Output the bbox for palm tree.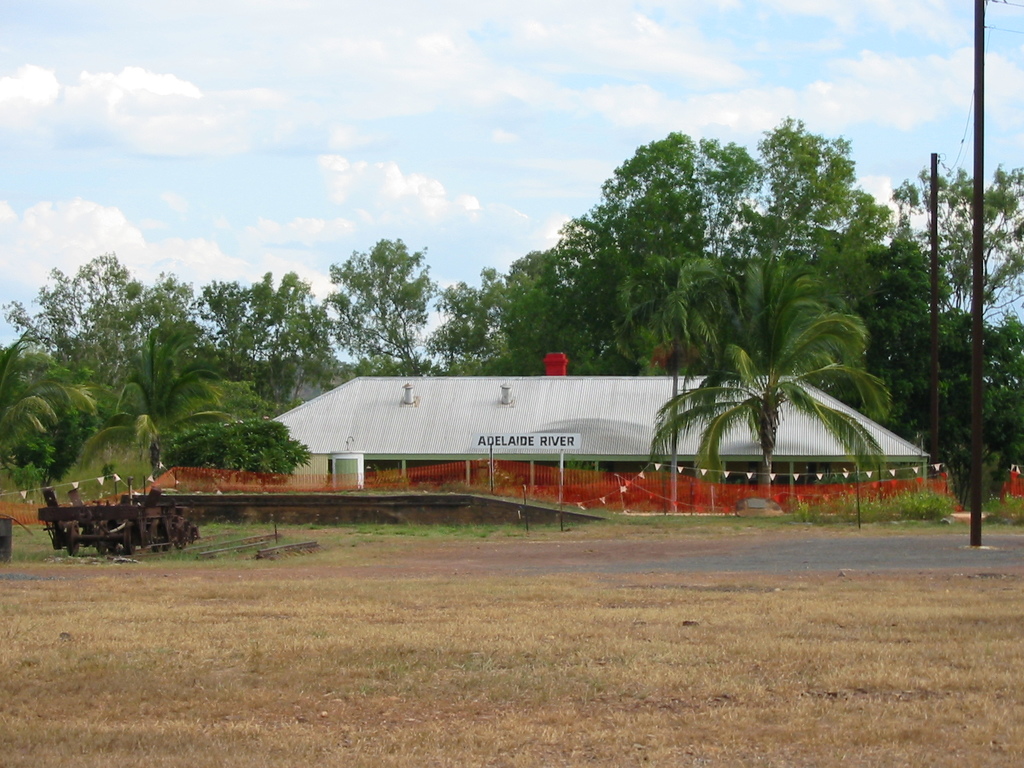
[left=78, top=330, right=228, bottom=522].
